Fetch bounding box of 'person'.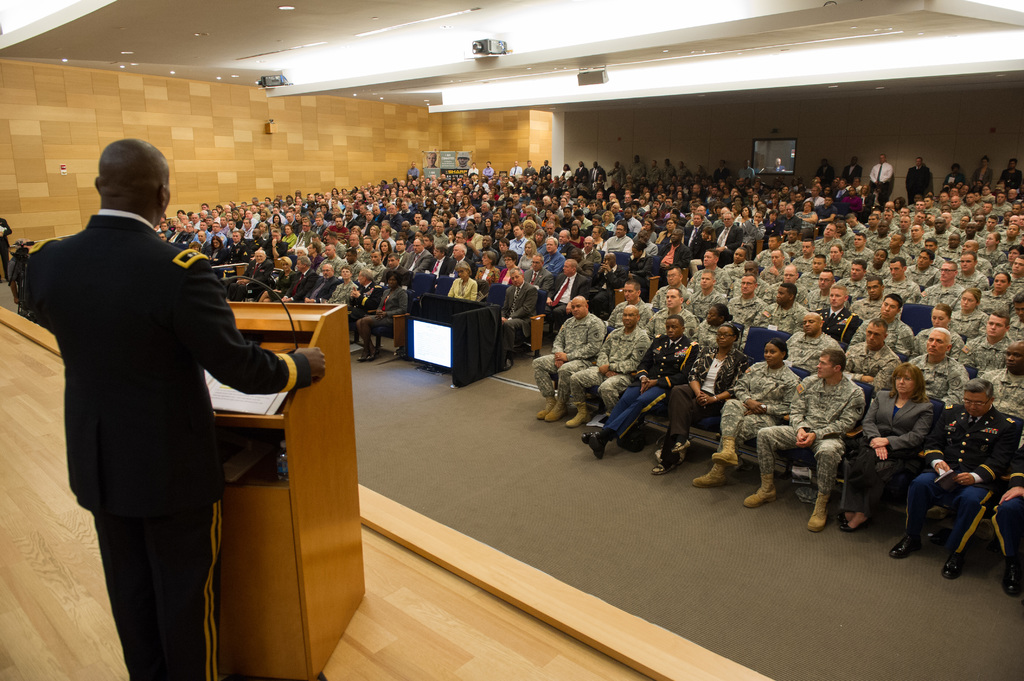
Bbox: 991 156 1022 193.
